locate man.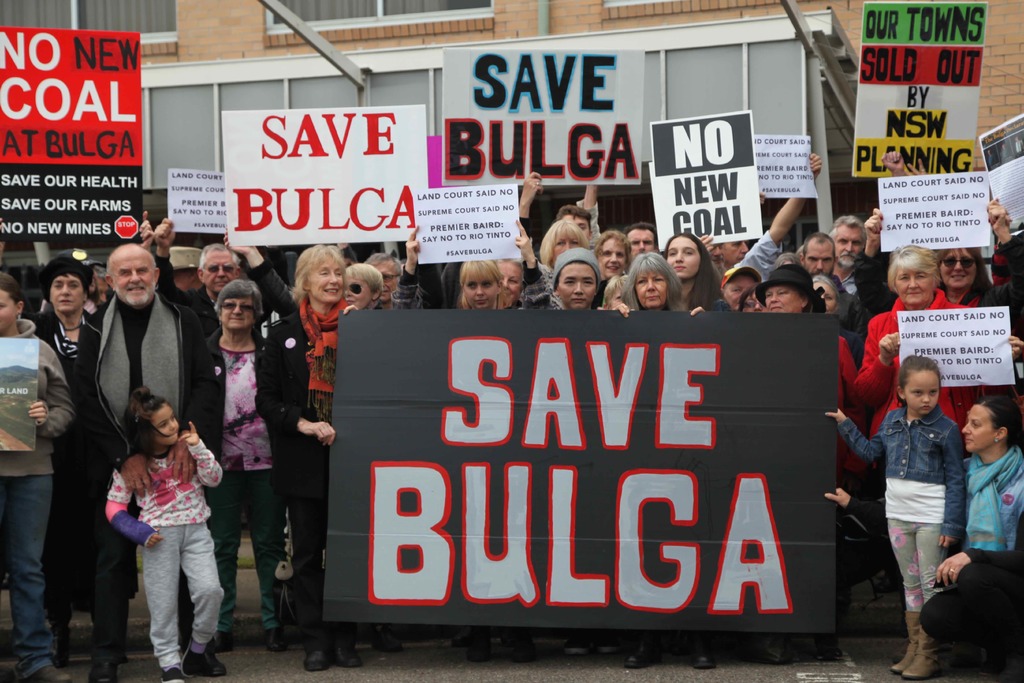
Bounding box: [x1=584, y1=183, x2=662, y2=273].
